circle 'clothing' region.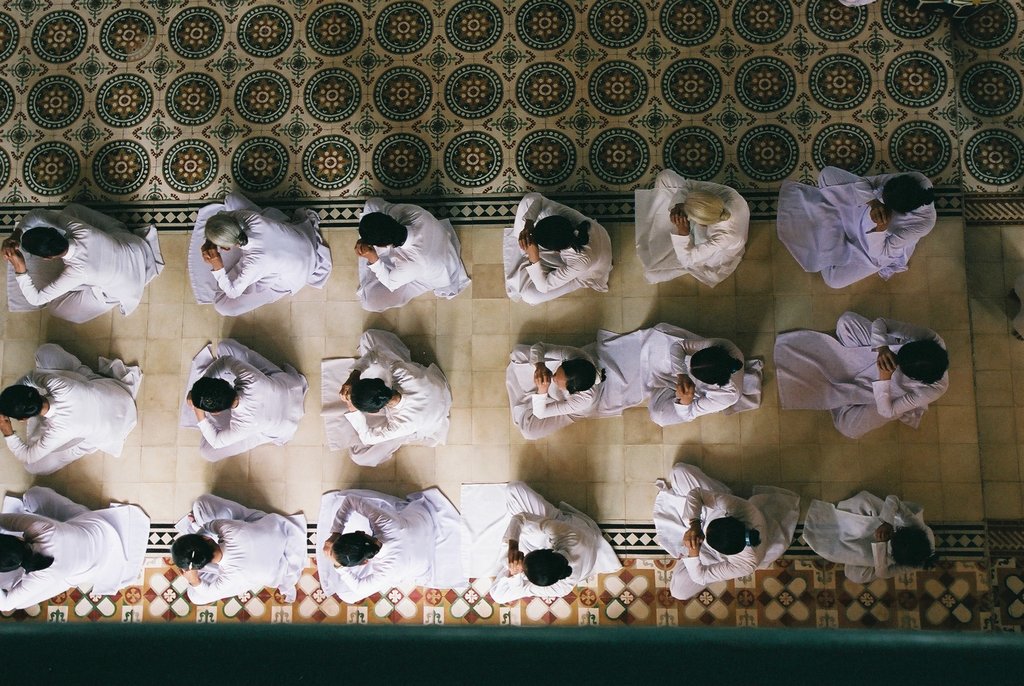
Region: crop(454, 481, 629, 607).
